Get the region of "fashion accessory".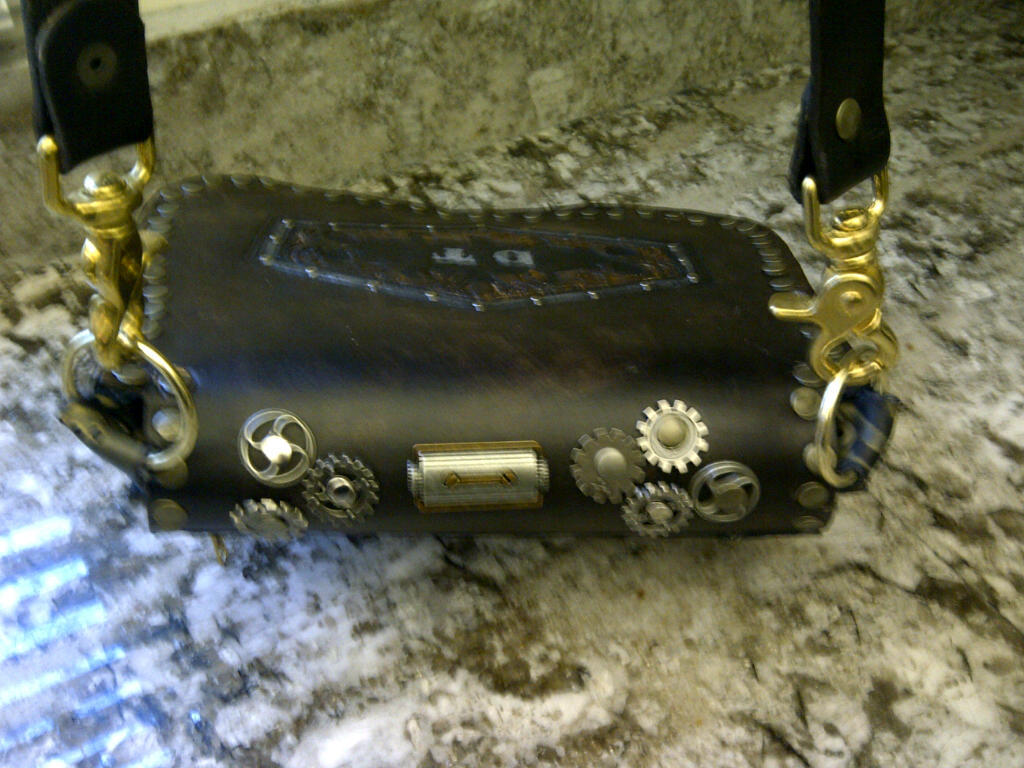
<region>14, 0, 903, 567</region>.
